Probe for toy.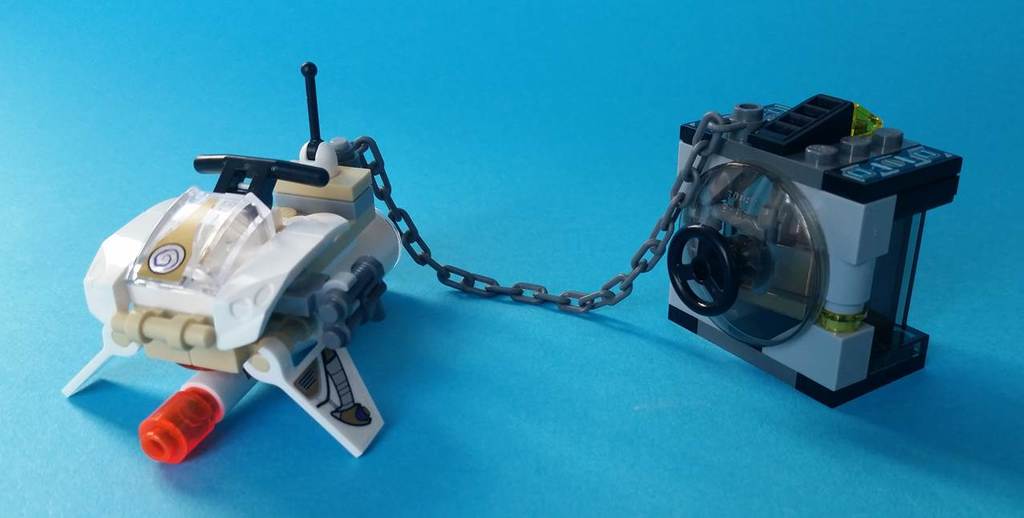
Probe result: [343,115,738,306].
